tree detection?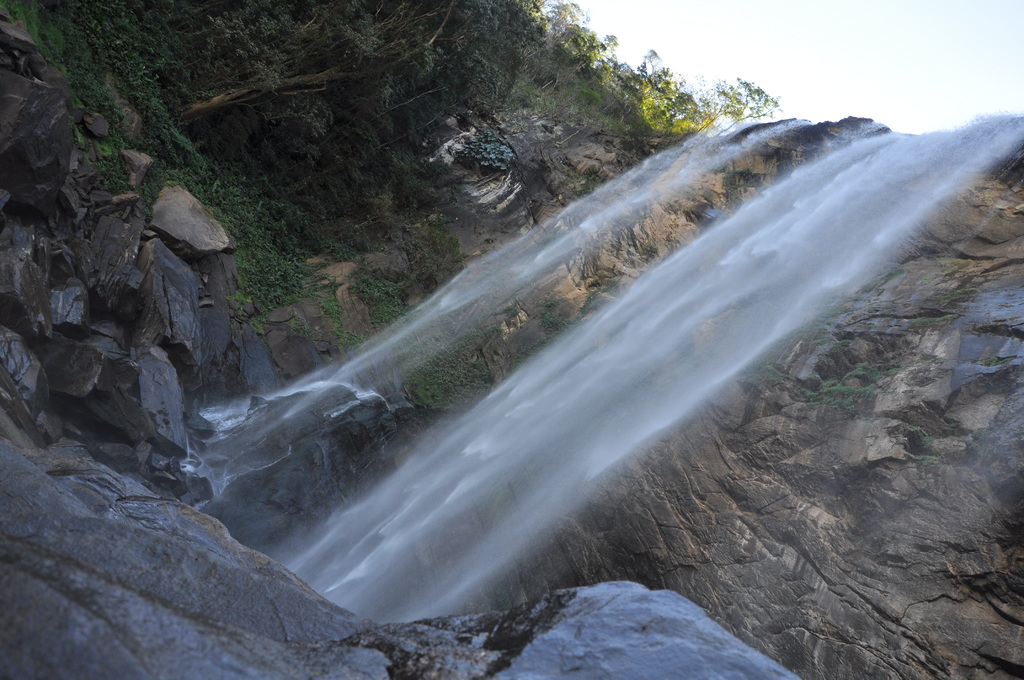
x1=83 y1=17 x2=941 y2=645
